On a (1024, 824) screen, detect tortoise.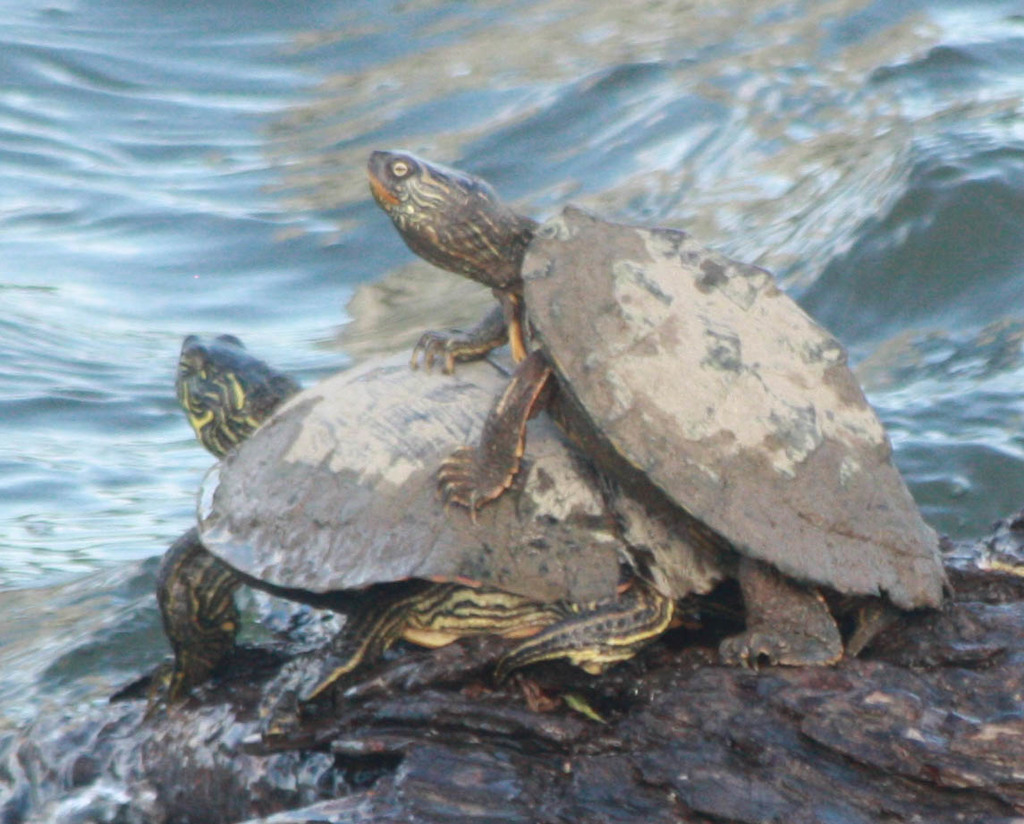
detection(165, 322, 691, 709).
